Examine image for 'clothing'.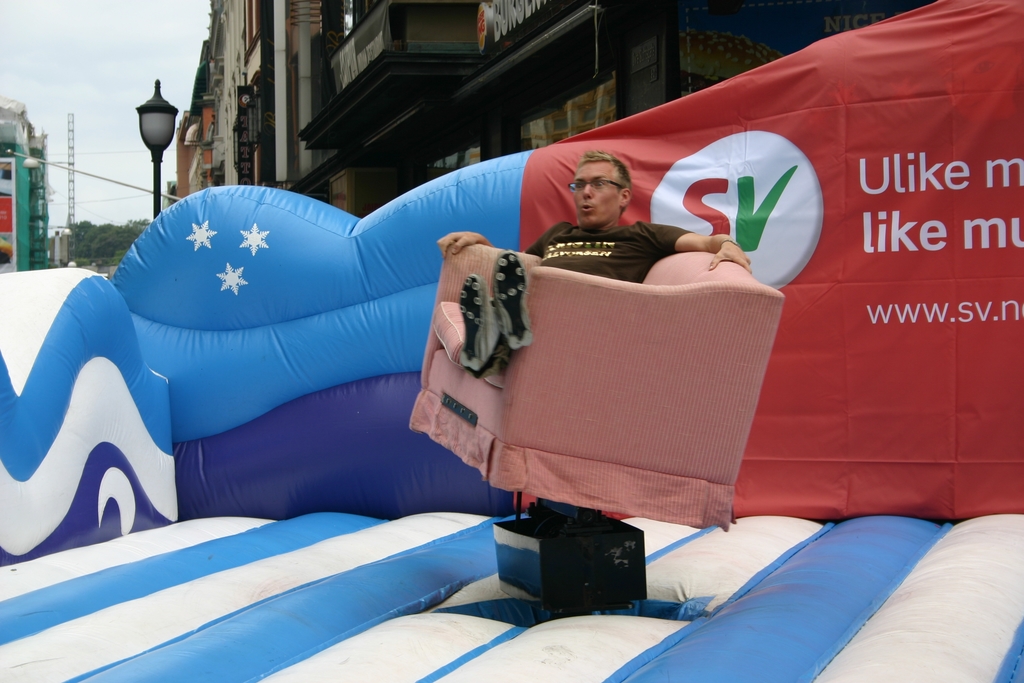
Examination result: x1=507, y1=215, x2=696, y2=283.
